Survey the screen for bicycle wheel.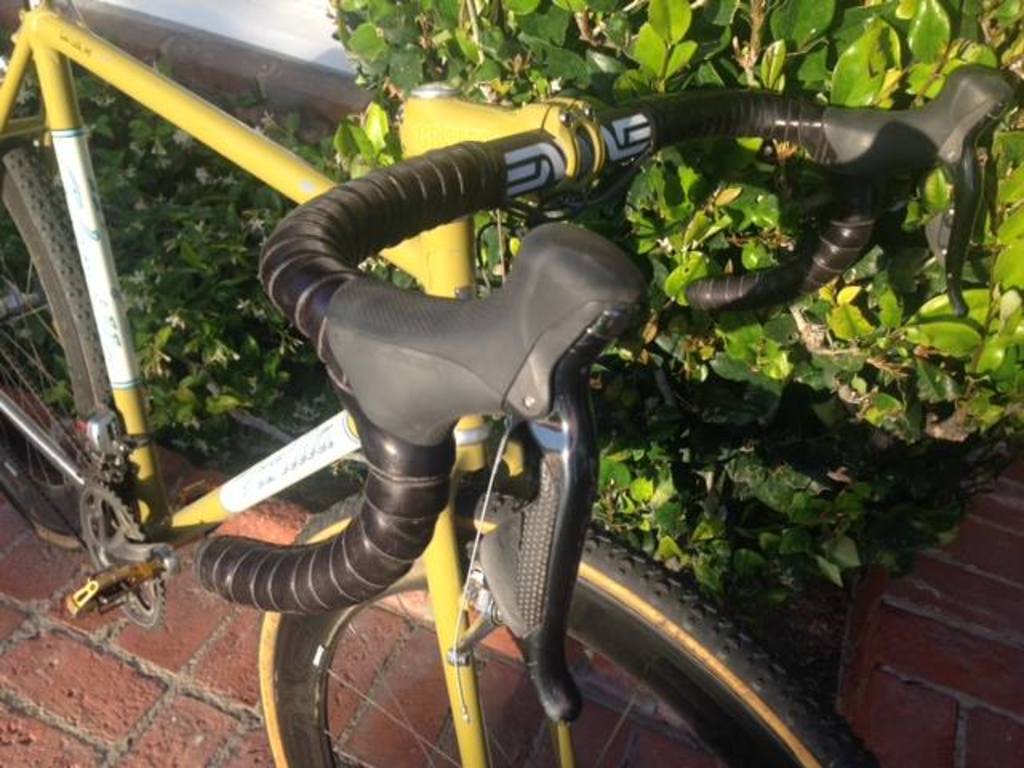
Survey found: 0, 138, 118, 539.
